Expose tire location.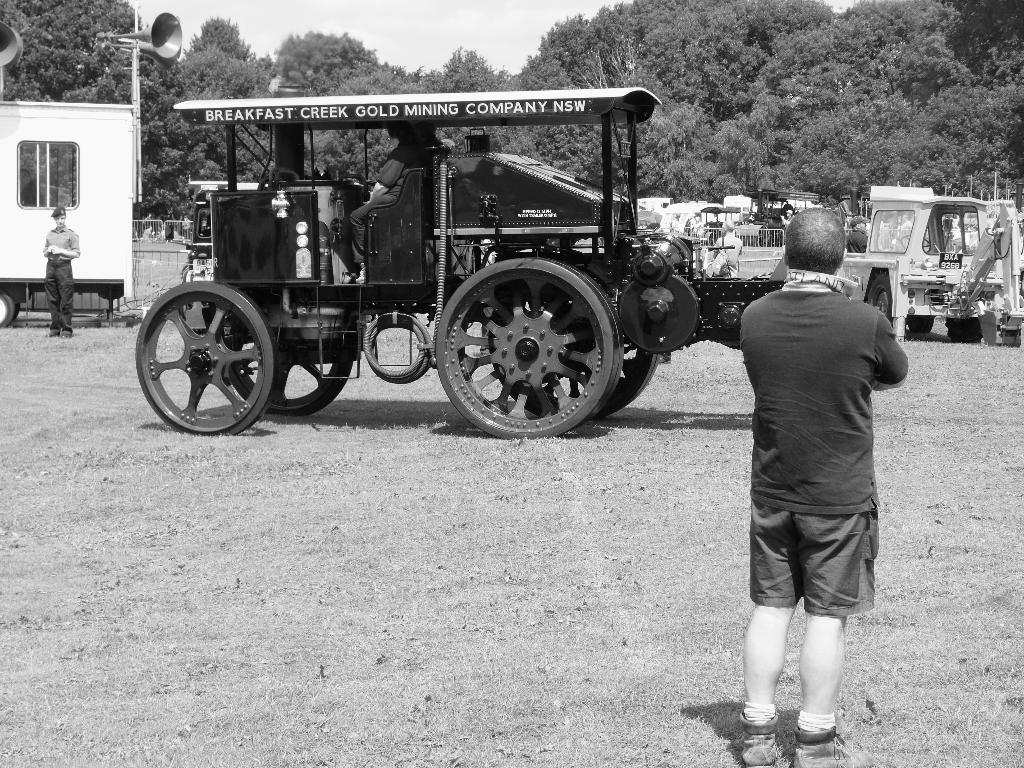
Exposed at select_region(867, 273, 893, 323).
